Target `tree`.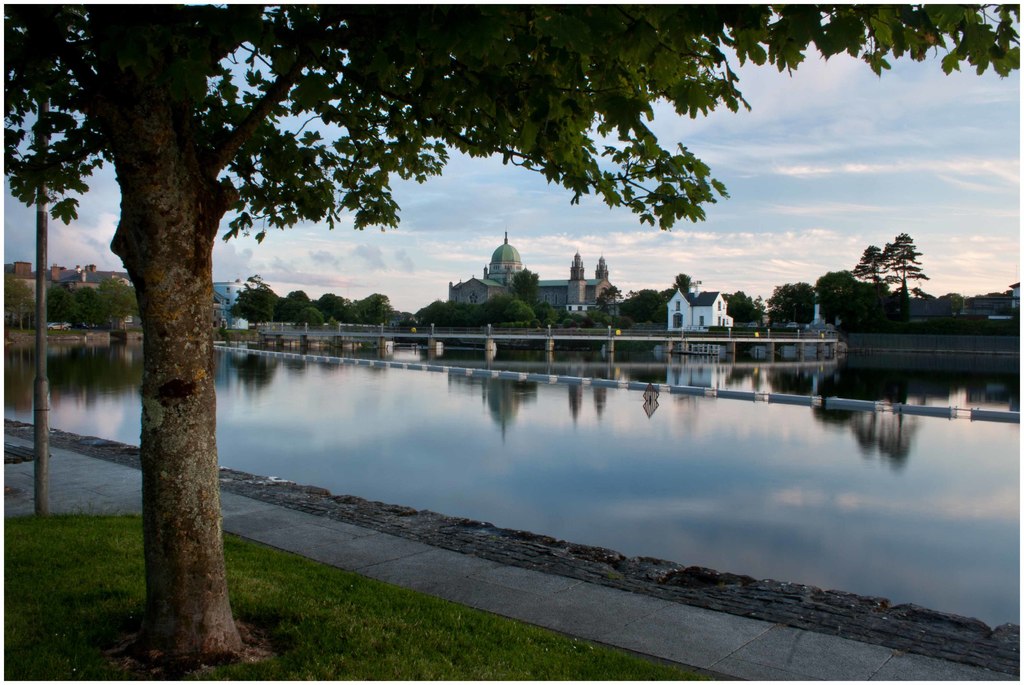
Target region: pyautogui.locateOnScreen(769, 280, 812, 329).
